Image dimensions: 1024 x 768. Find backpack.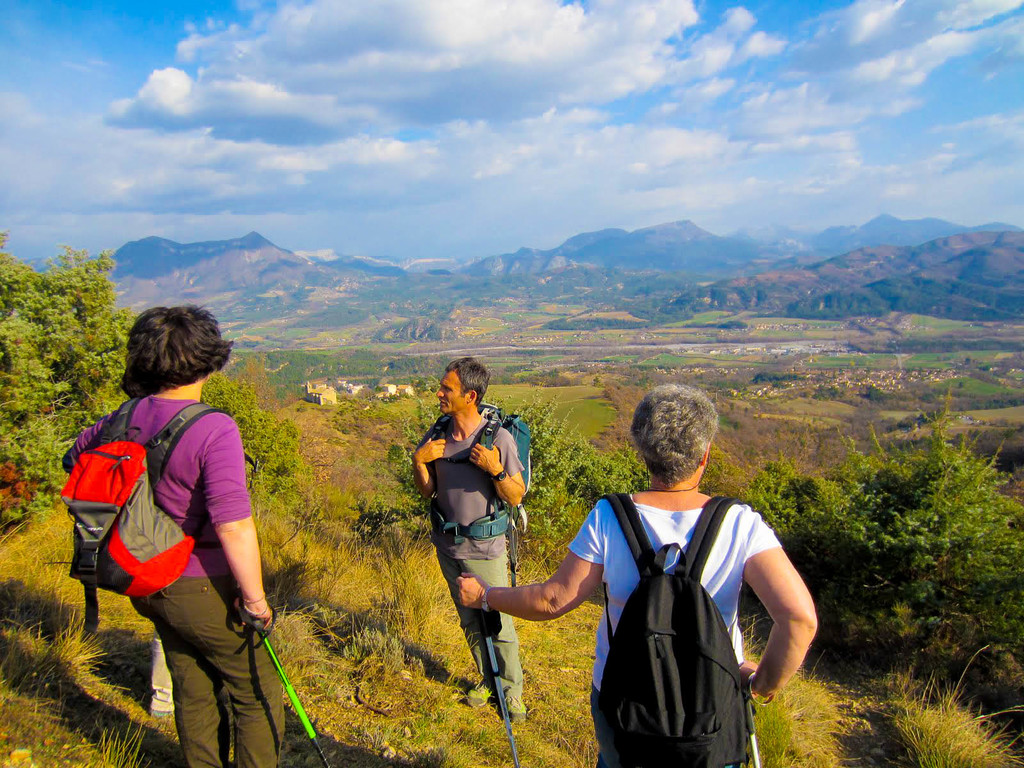
left=59, top=399, right=228, bottom=630.
